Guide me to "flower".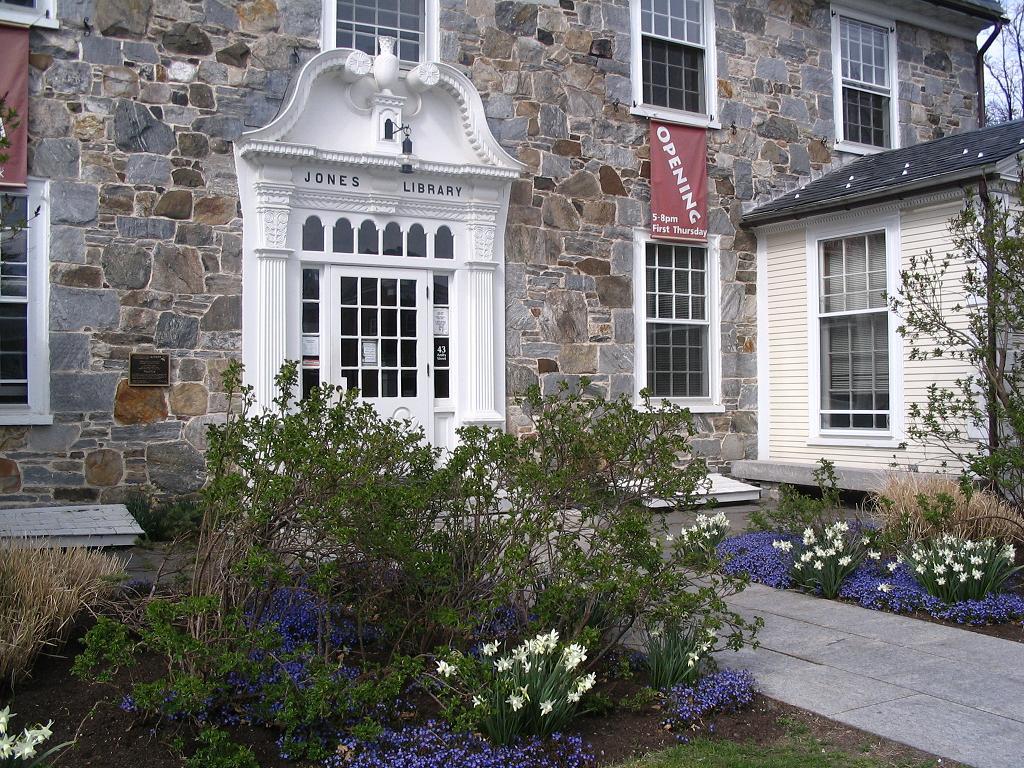
Guidance: bbox=[524, 686, 532, 700].
